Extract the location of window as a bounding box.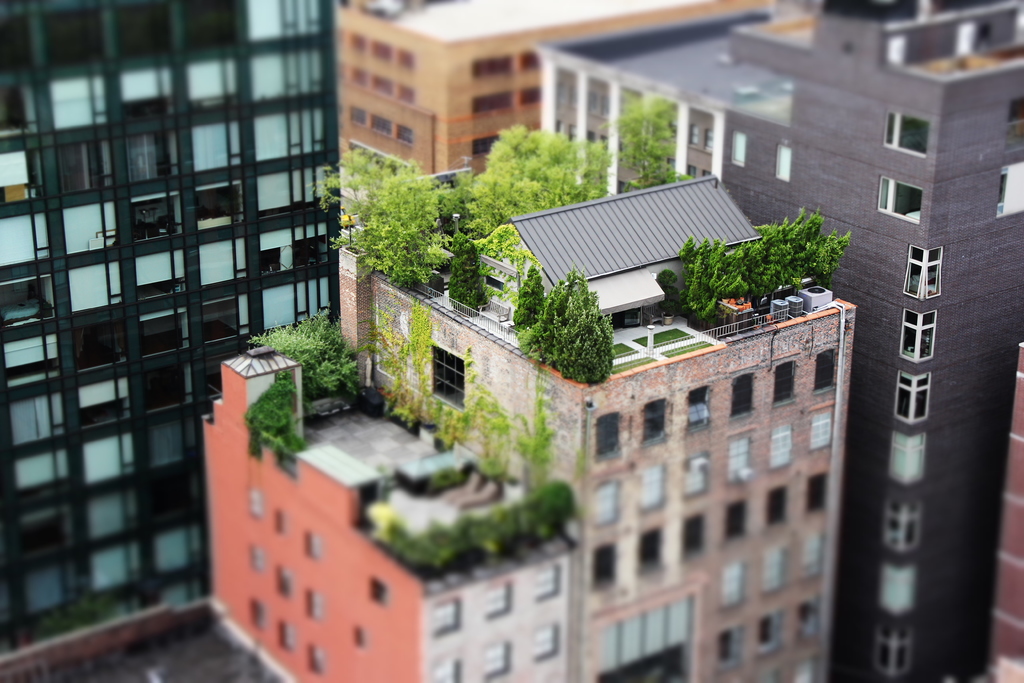
x1=682, y1=457, x2=714, y2=502.
